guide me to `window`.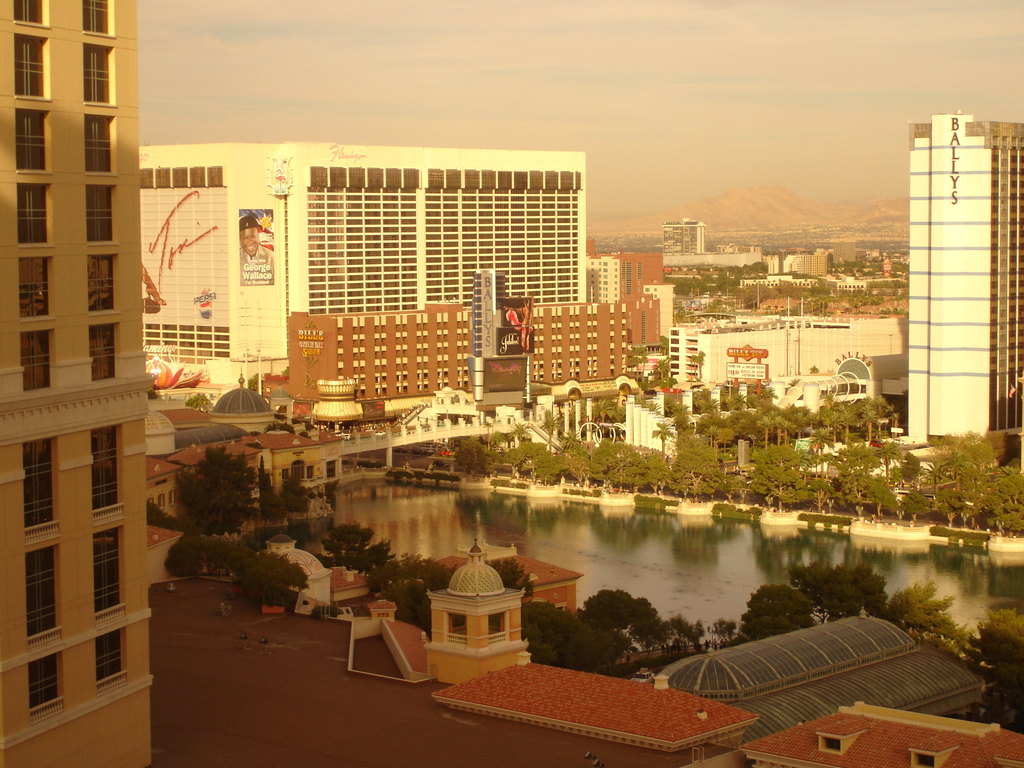
Guidance: 653, 286, 659, 292.
